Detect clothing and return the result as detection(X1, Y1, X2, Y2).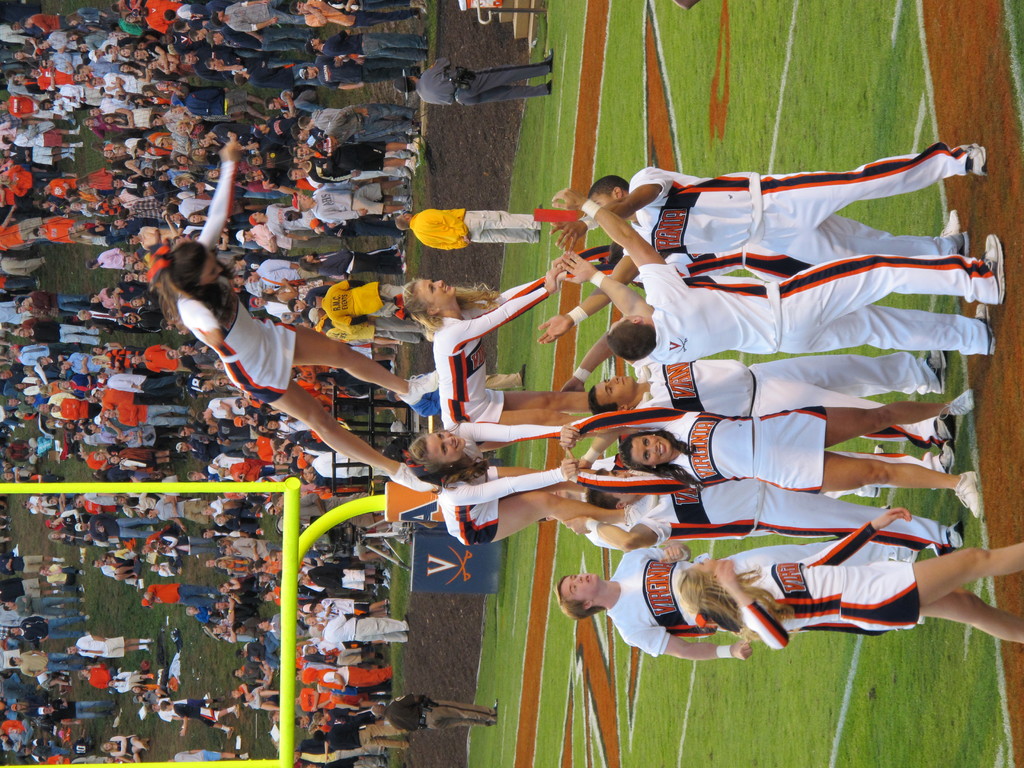
detection(99, 285, 125, 311).
